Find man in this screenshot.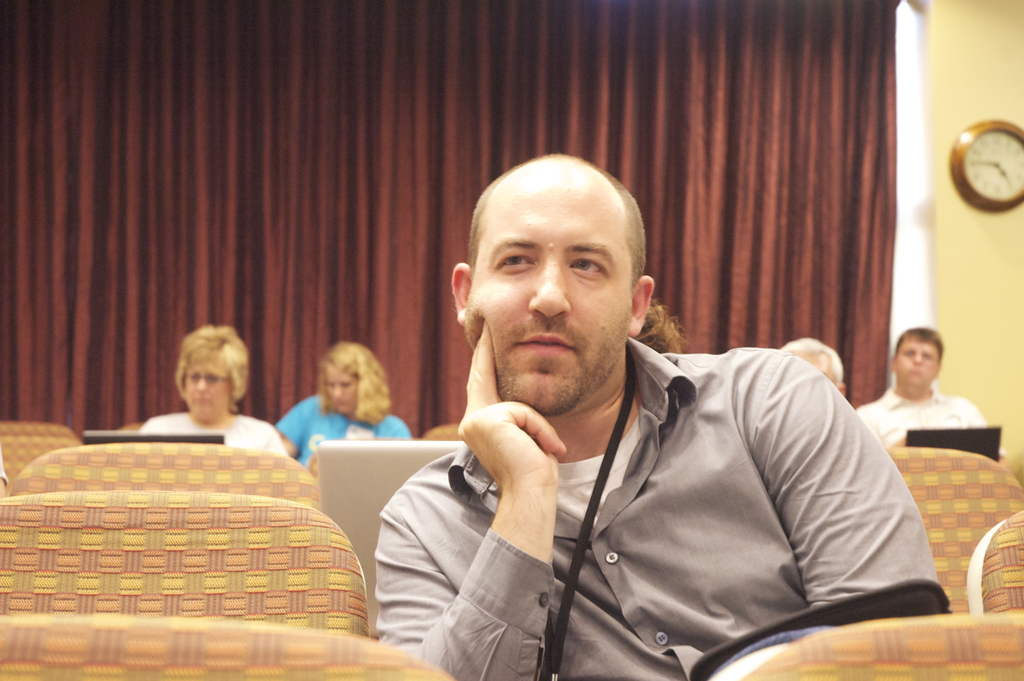
The bounding box for man is left=373, top=154, right=936, bottom=680.
